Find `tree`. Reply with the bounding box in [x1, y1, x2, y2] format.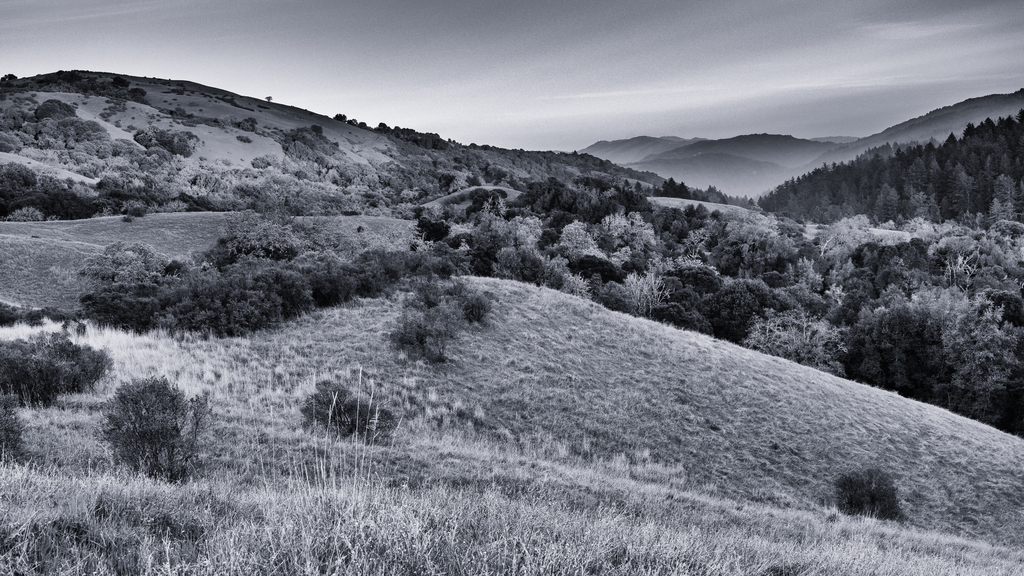
[230, 272, 291, 331].
